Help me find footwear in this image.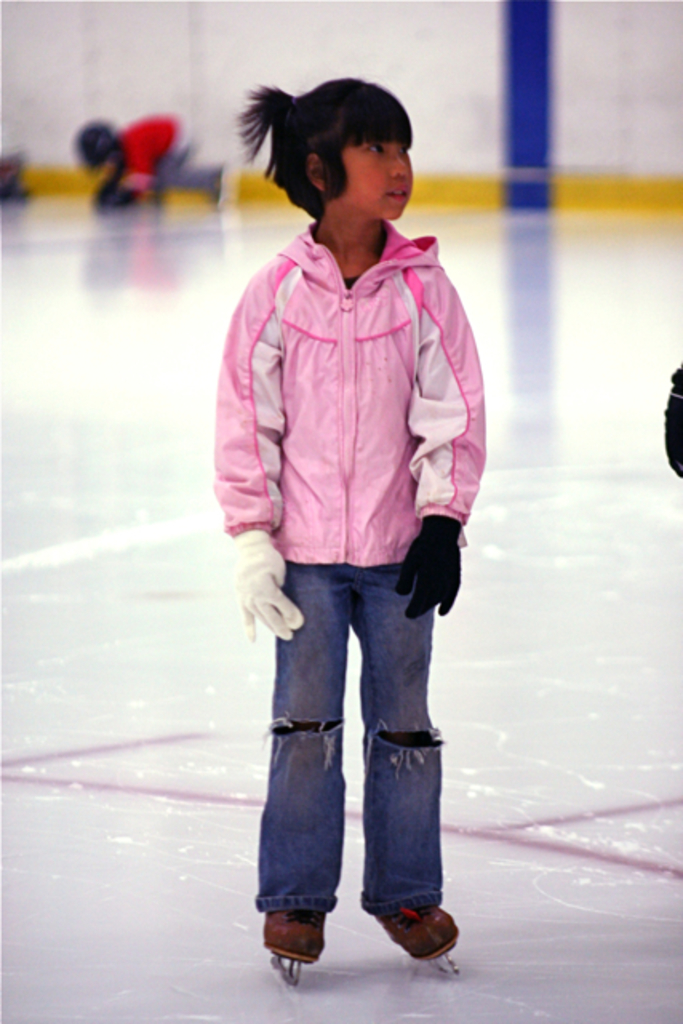
Found it: rect(368, 902, 457, 971).
